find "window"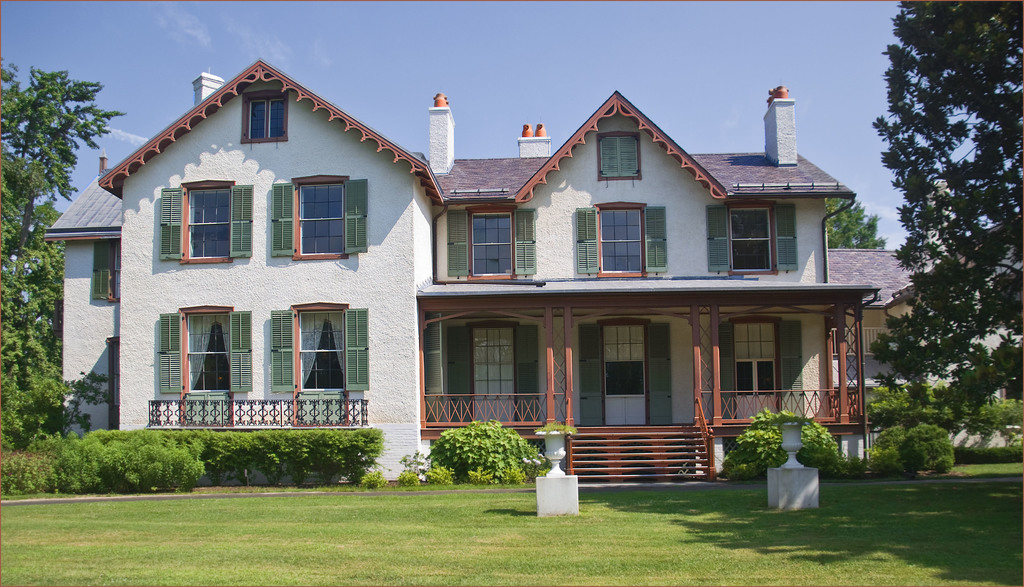
locate(241, 90, 289, 149)
